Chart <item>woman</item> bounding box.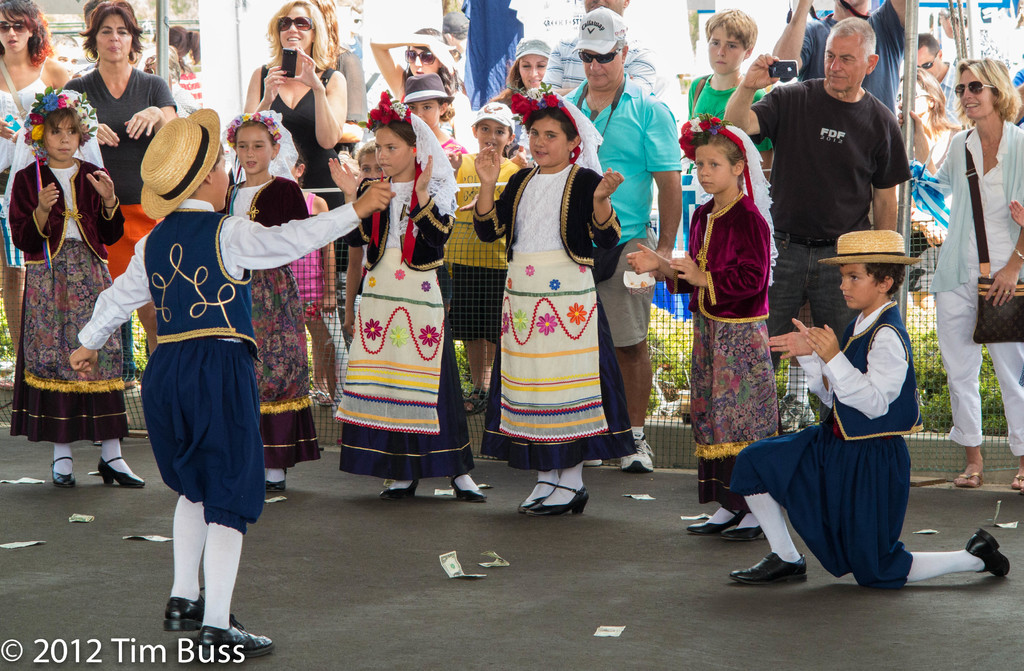
Charted: (235,0,350,403).
